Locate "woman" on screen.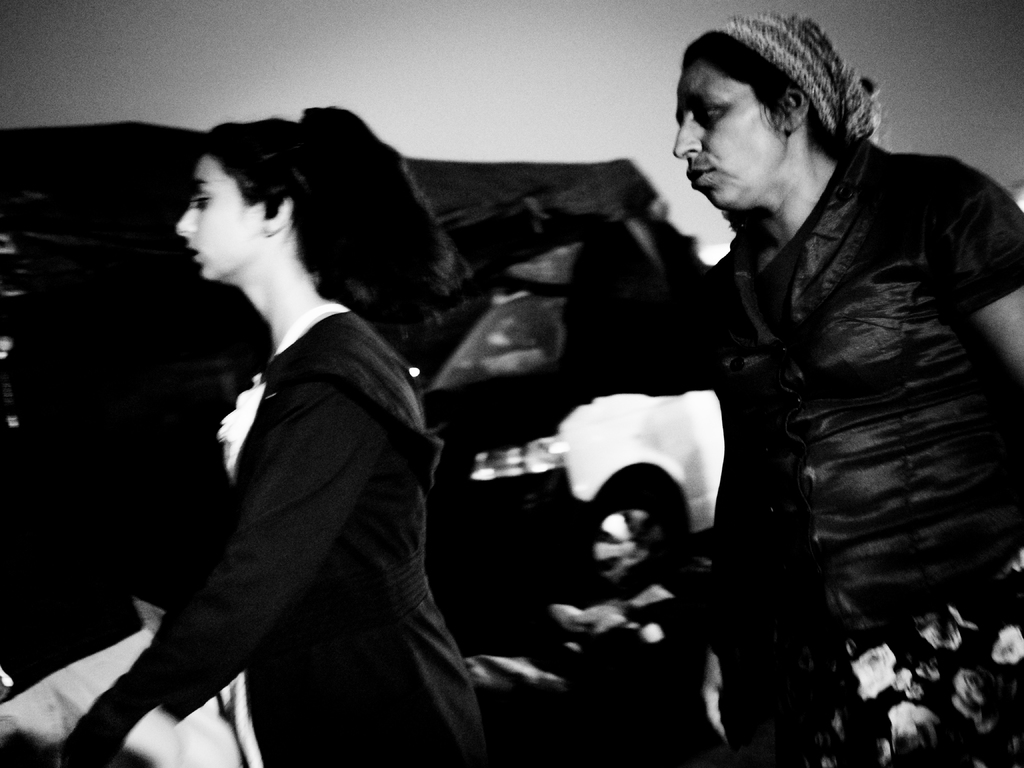
On screen at bbox=(68, 100, 498, 767).
